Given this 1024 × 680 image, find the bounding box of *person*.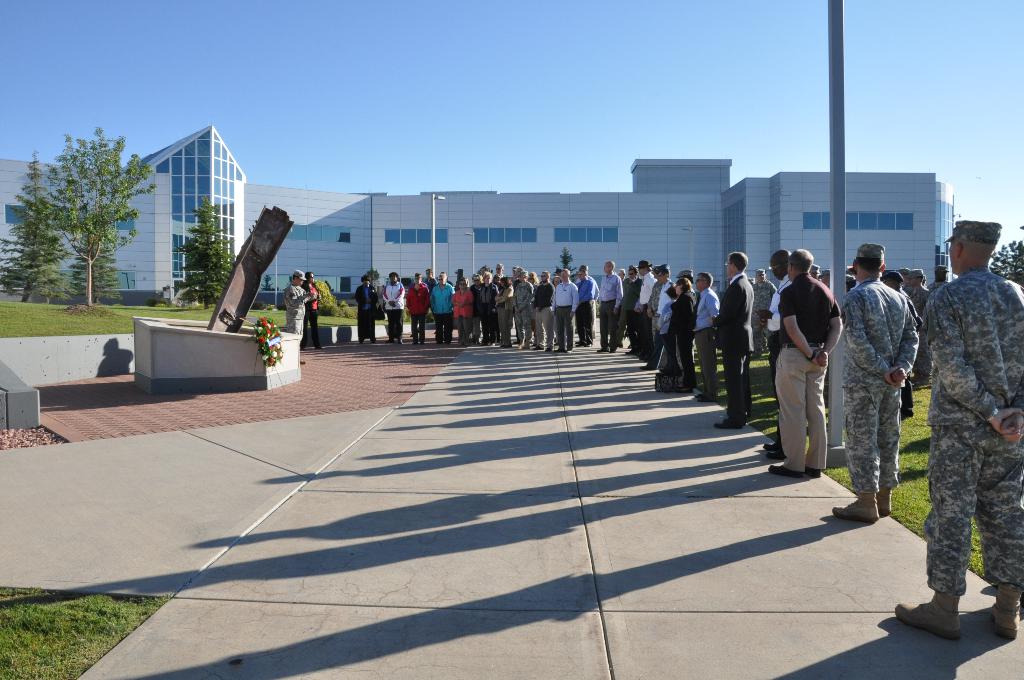
352, 275, 378, 343.
